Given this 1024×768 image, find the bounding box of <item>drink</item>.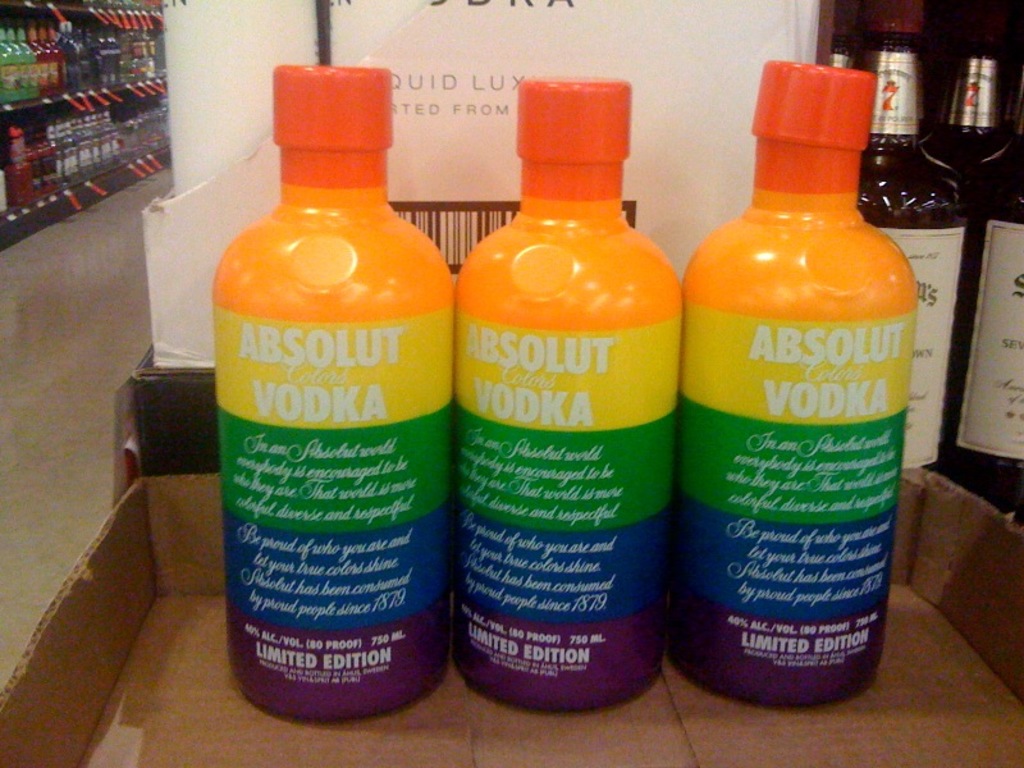
x1=210, y1=84, x2=438, y2=723.
